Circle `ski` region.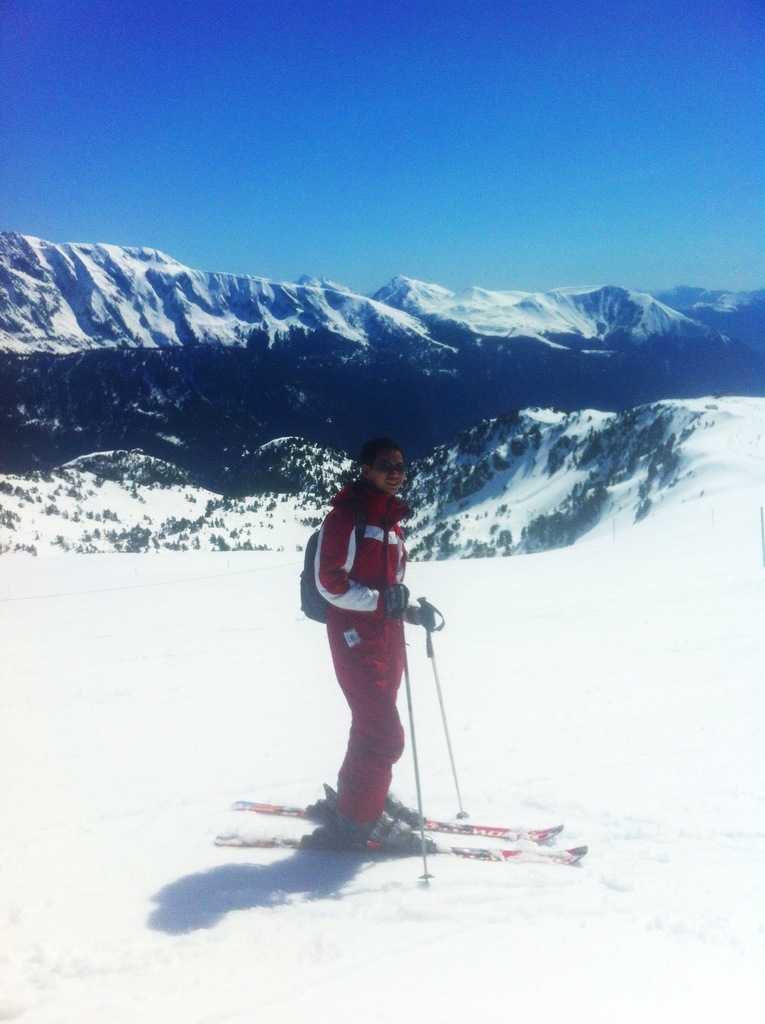
Region: x1=194, y1=819, x2=599, y2=867.
